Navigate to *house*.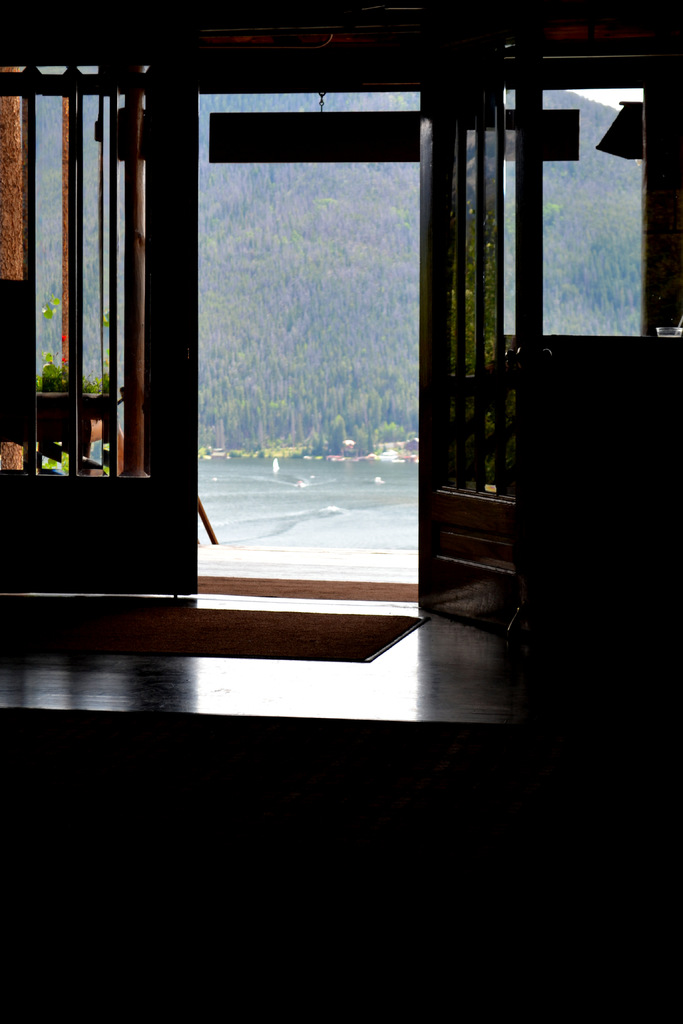
Navigation target: select_region(0, 0, 682, 1023).
